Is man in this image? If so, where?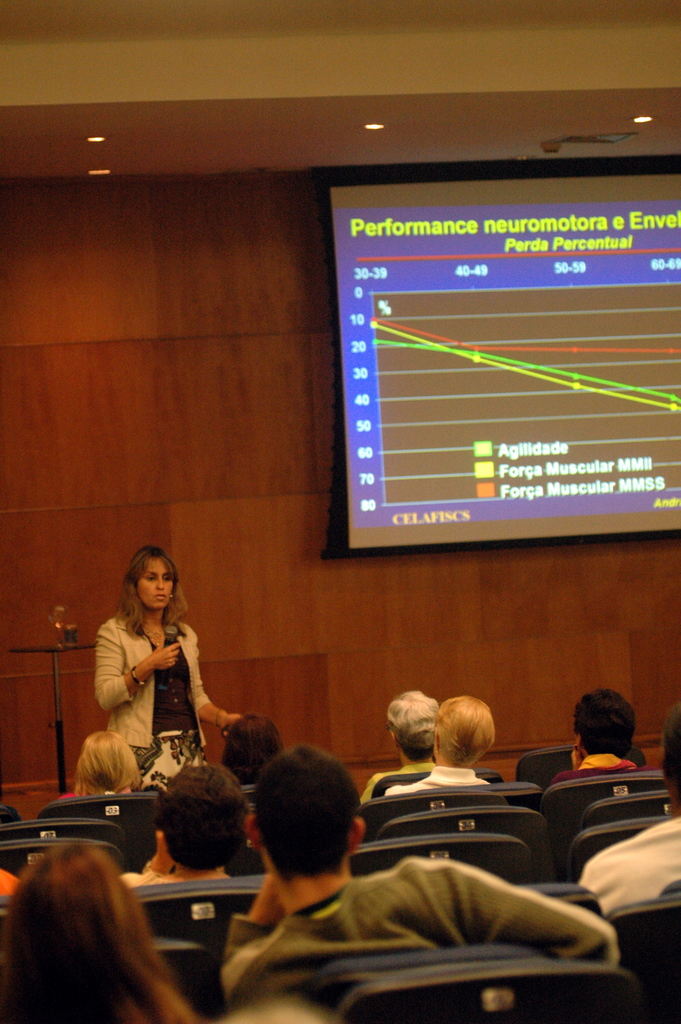
Yes, at box=[363, 691, 441, 809].
